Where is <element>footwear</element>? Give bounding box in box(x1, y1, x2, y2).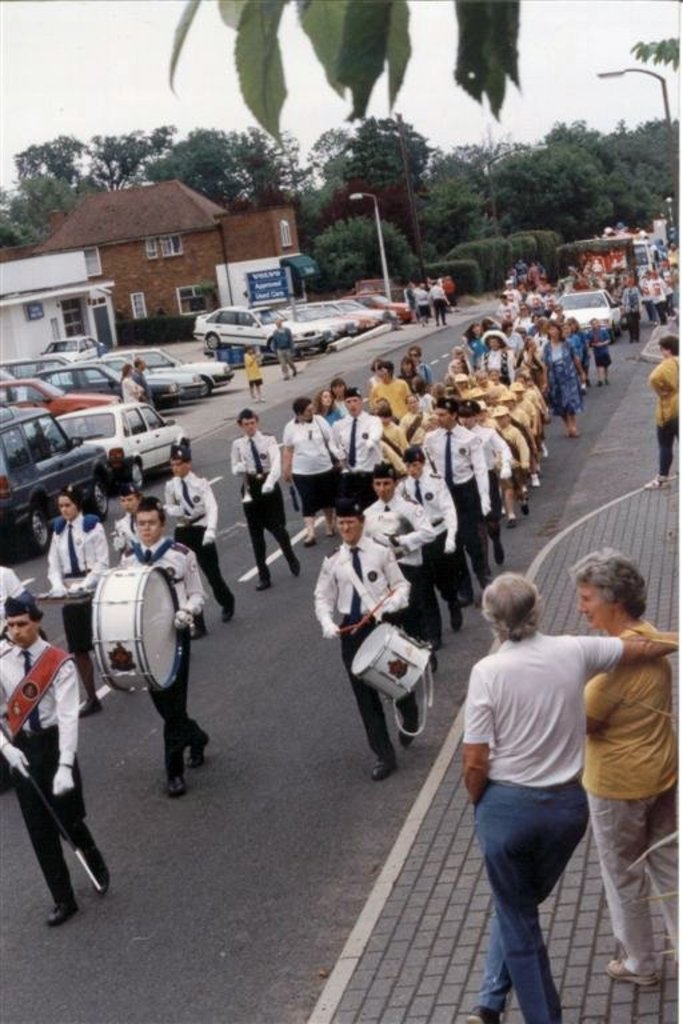
box(187, 729, 207, 772).
